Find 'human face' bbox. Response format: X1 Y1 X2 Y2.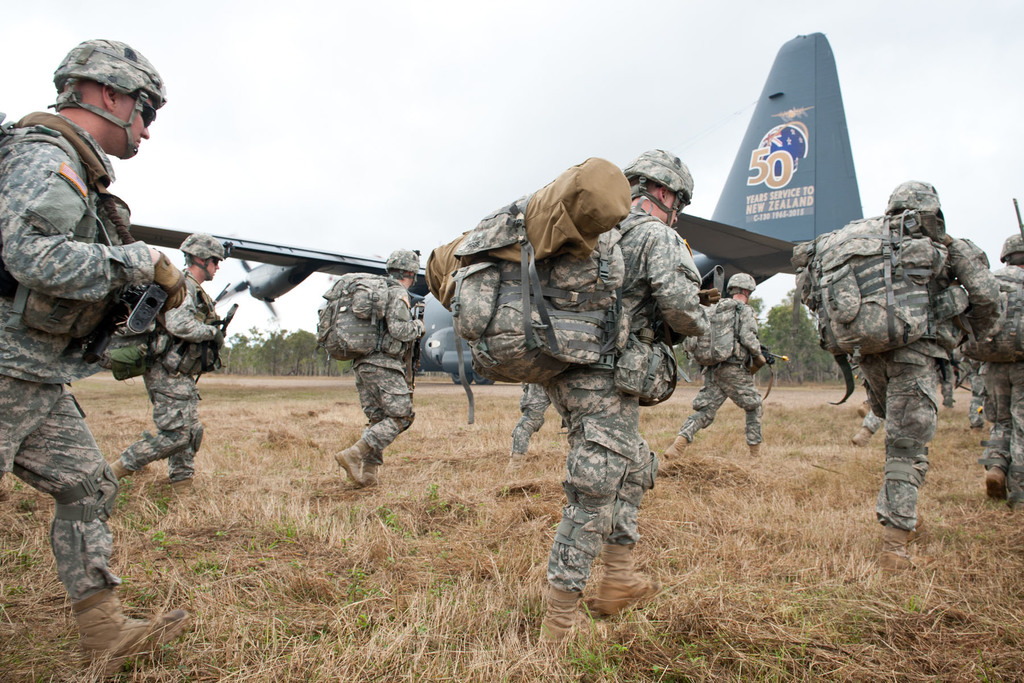
113 85 151 155.
